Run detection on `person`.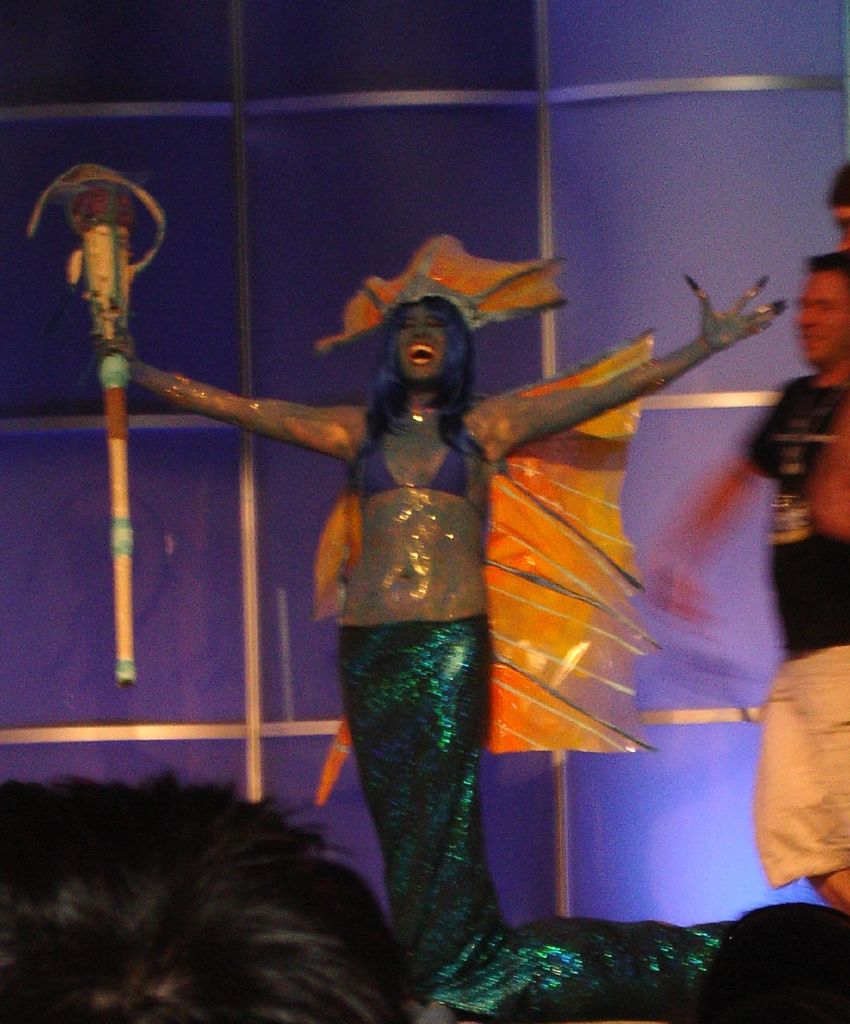
Result: rect(122, 245, 762, 996).
